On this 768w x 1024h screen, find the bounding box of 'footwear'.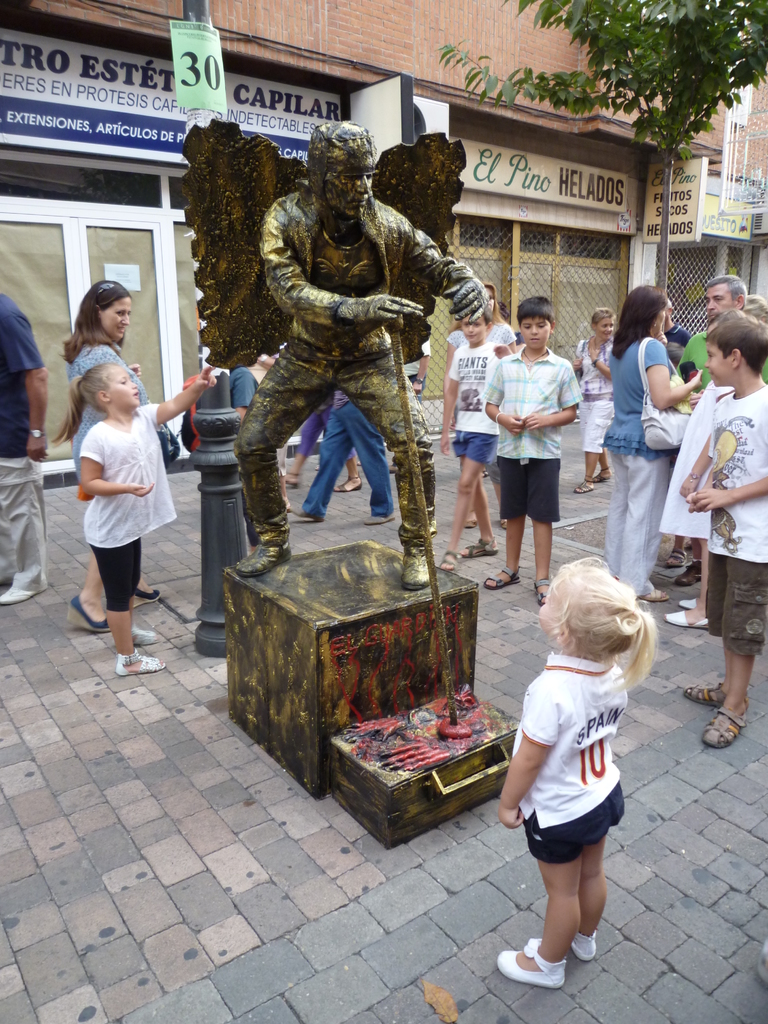
Bounding box: x1=678, y1=594, x2=703, y2=612.
